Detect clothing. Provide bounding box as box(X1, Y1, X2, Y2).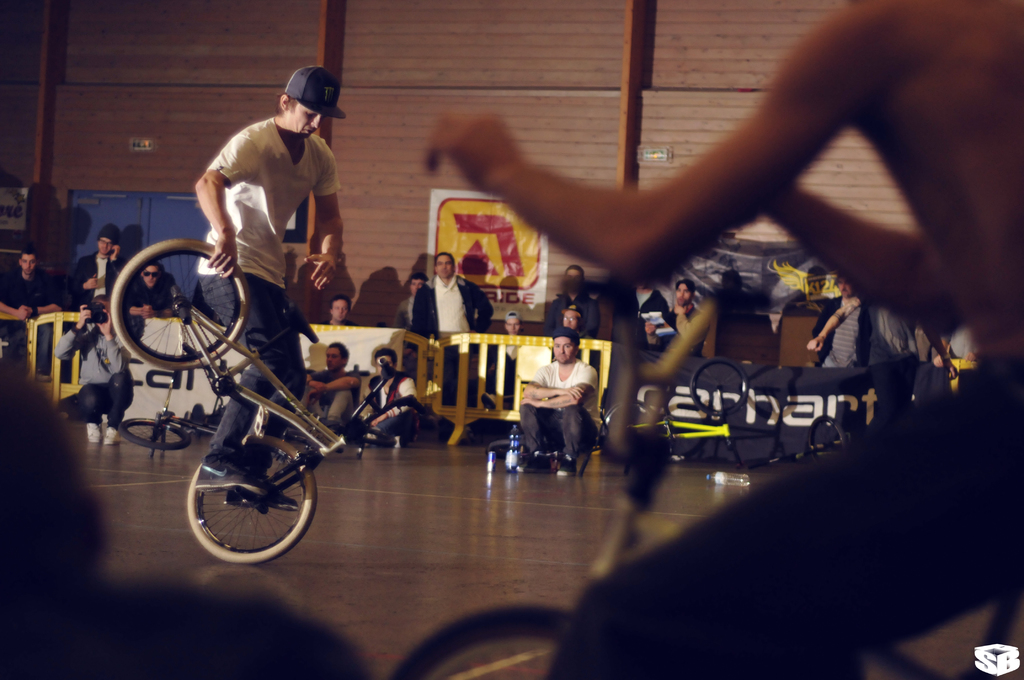
box(812, 296, 873, 373).
